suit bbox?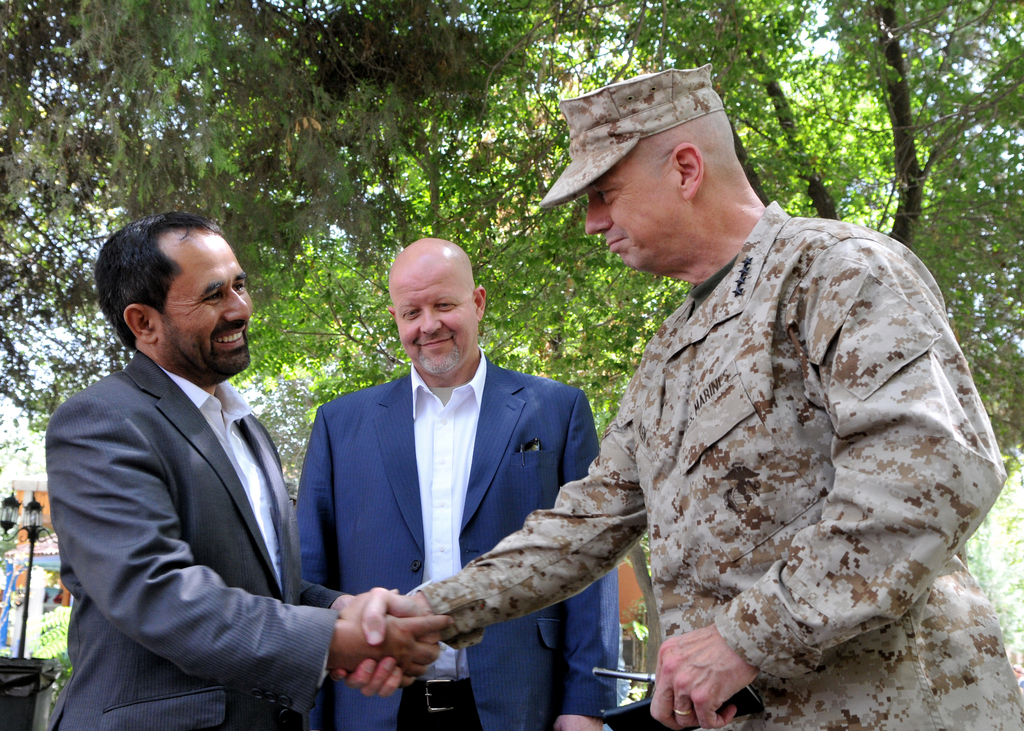
x1=43 y1=352 x2=341 y2=730
